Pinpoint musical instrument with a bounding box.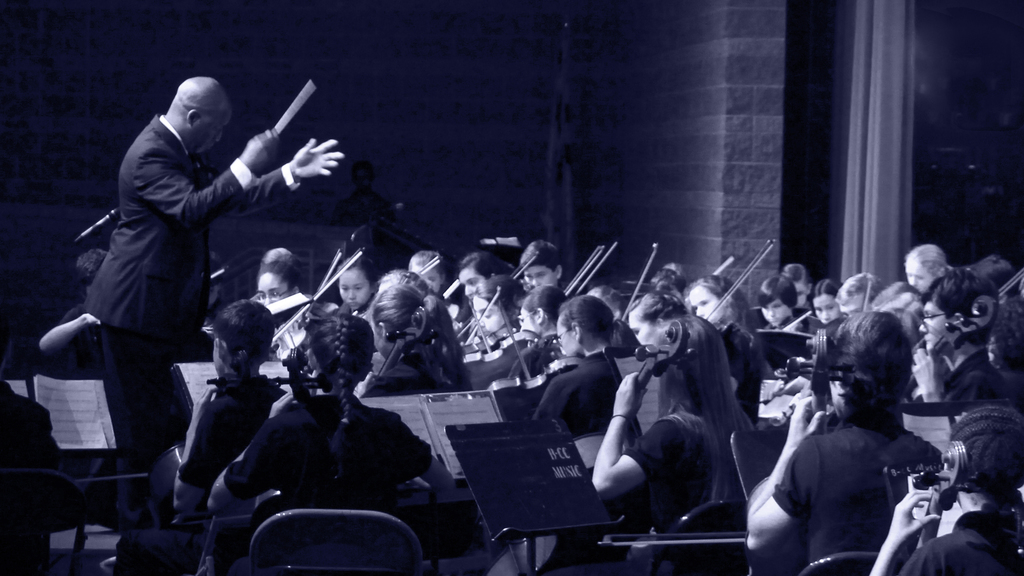
[486, 317, 692, 575].
